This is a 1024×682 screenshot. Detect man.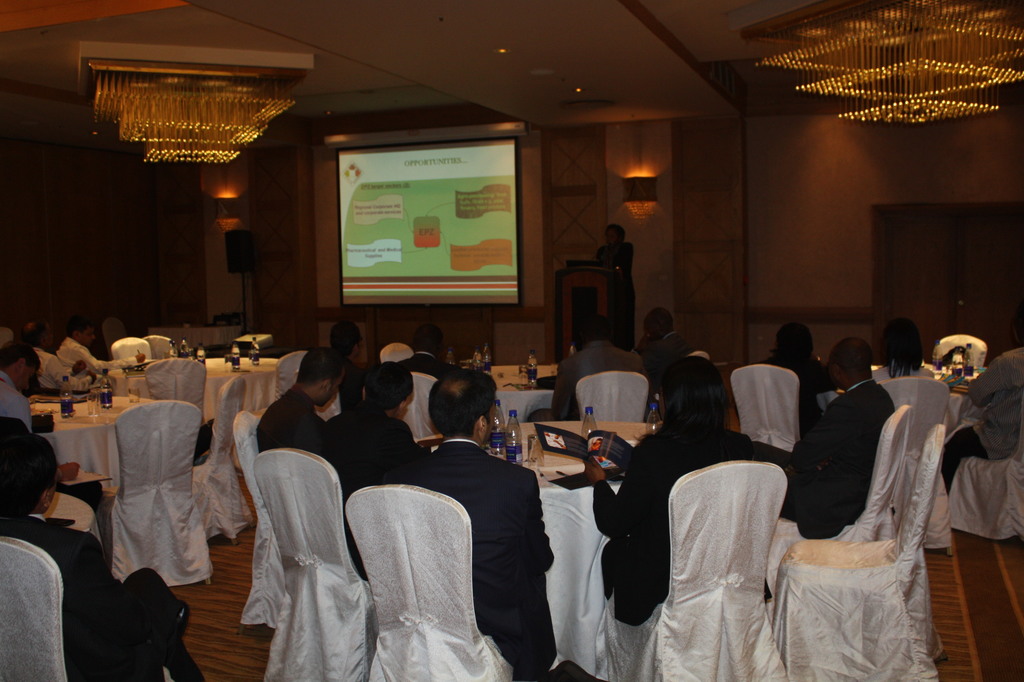
bbox=[0, 330, 45, 437].
